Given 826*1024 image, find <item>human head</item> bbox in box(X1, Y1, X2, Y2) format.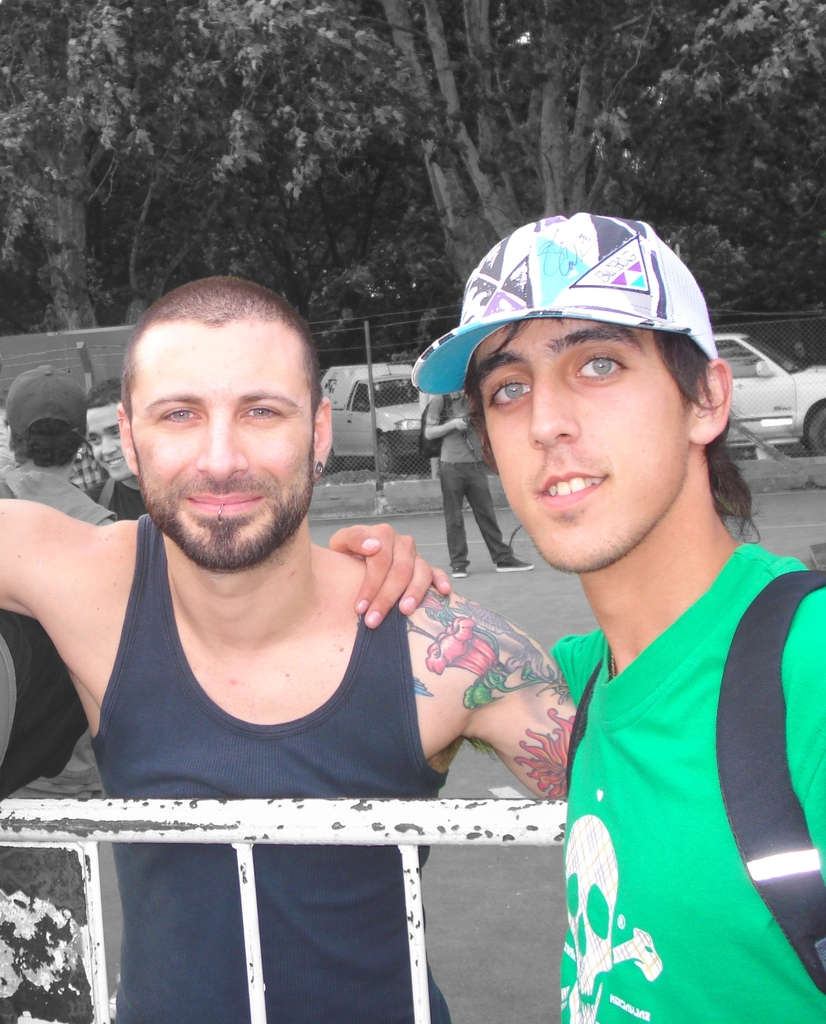
box(111, 278, 339, 568).
